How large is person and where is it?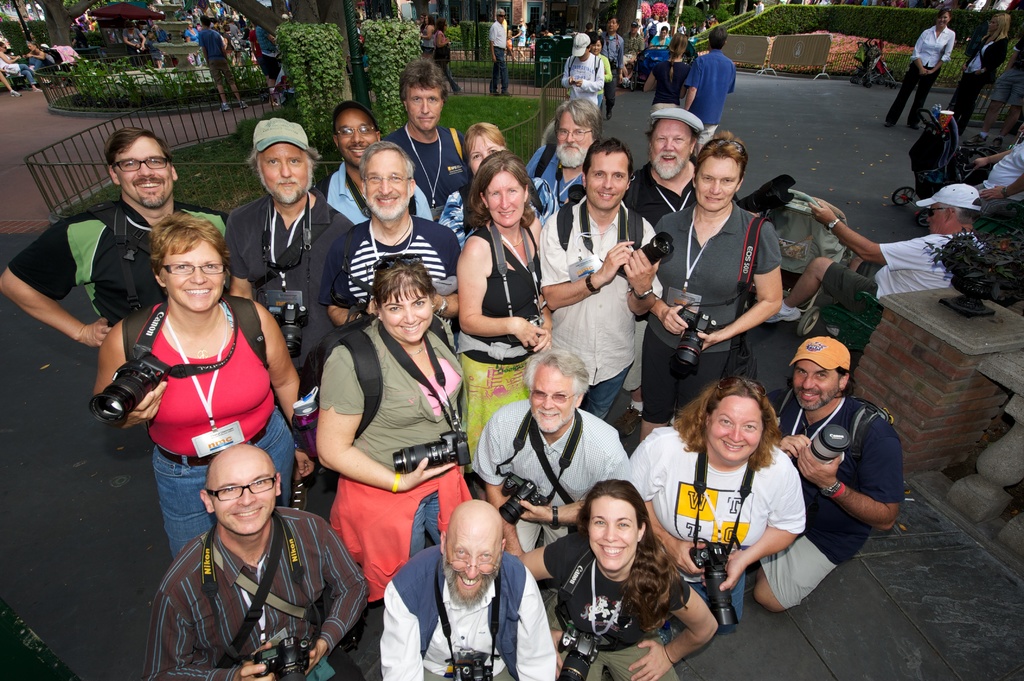
Bounding box: [x1=954, y1=11, x2=1012, y2=133].
